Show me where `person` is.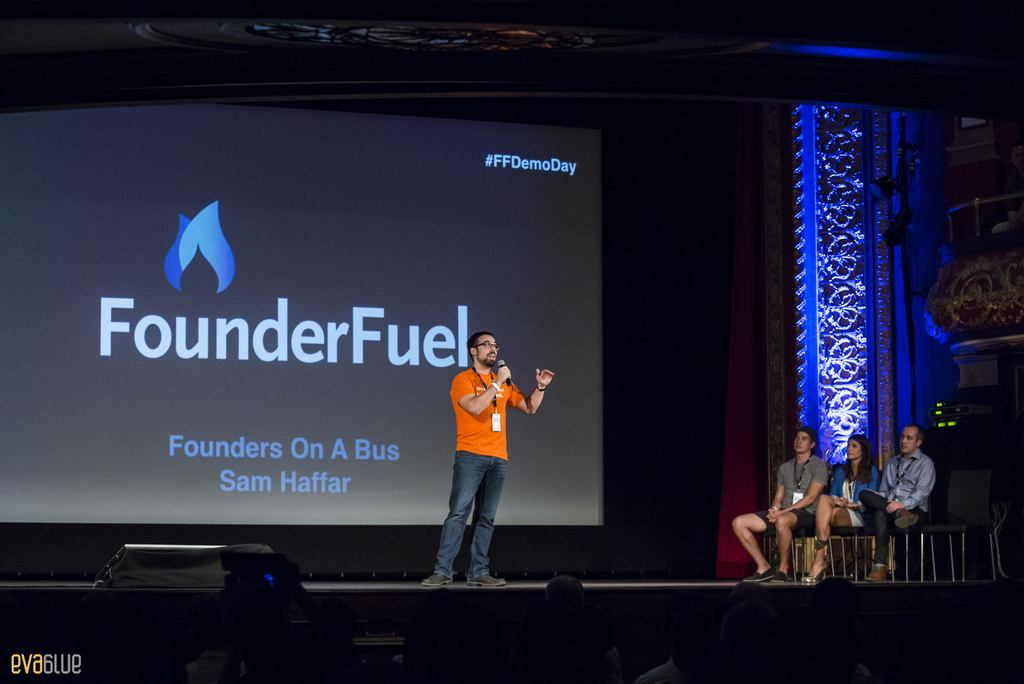
`person` is at 854,424,933,575.
